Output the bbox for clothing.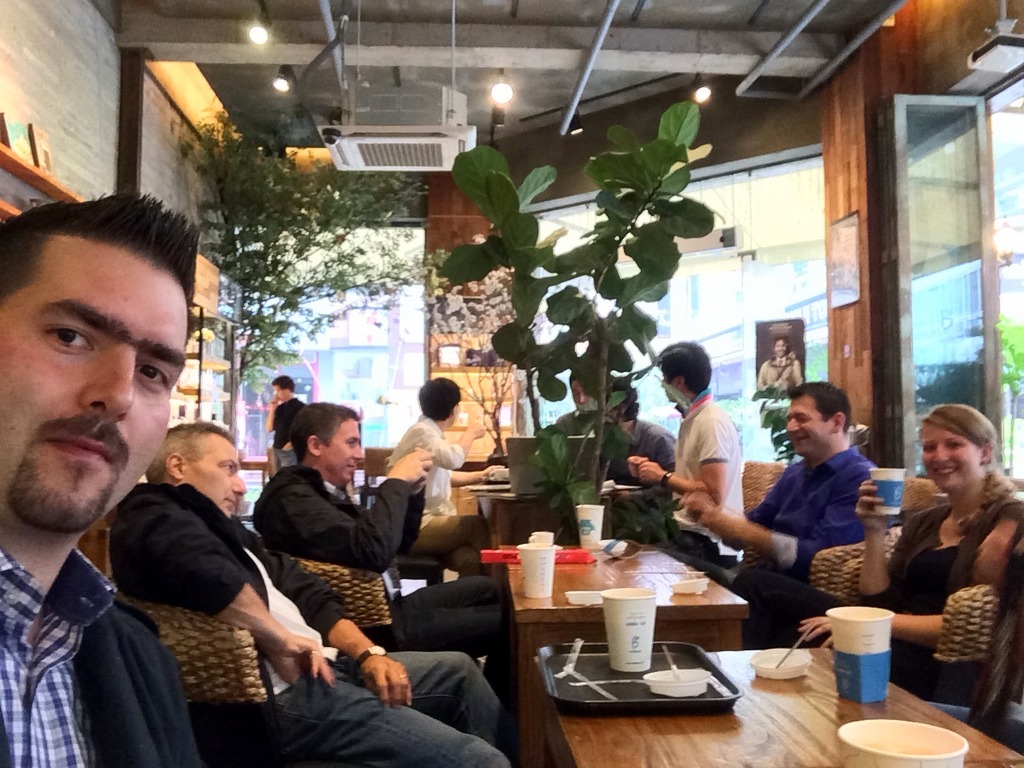
box(602, 421, 680, 542).
